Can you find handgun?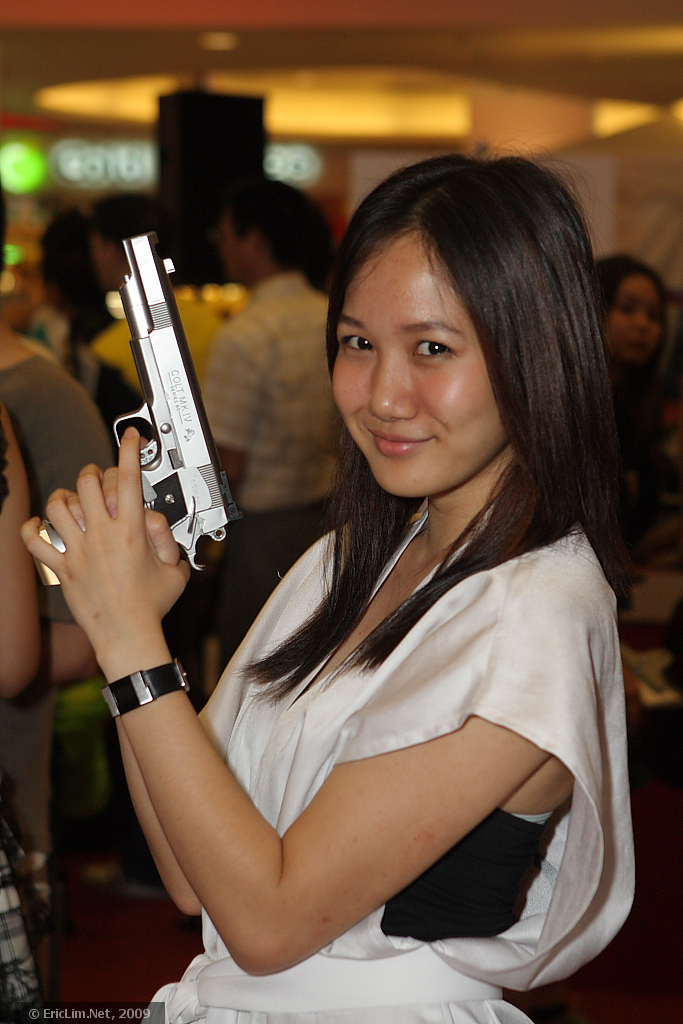
Yes, bounding box: bbox(31, 231, 249, 589).
